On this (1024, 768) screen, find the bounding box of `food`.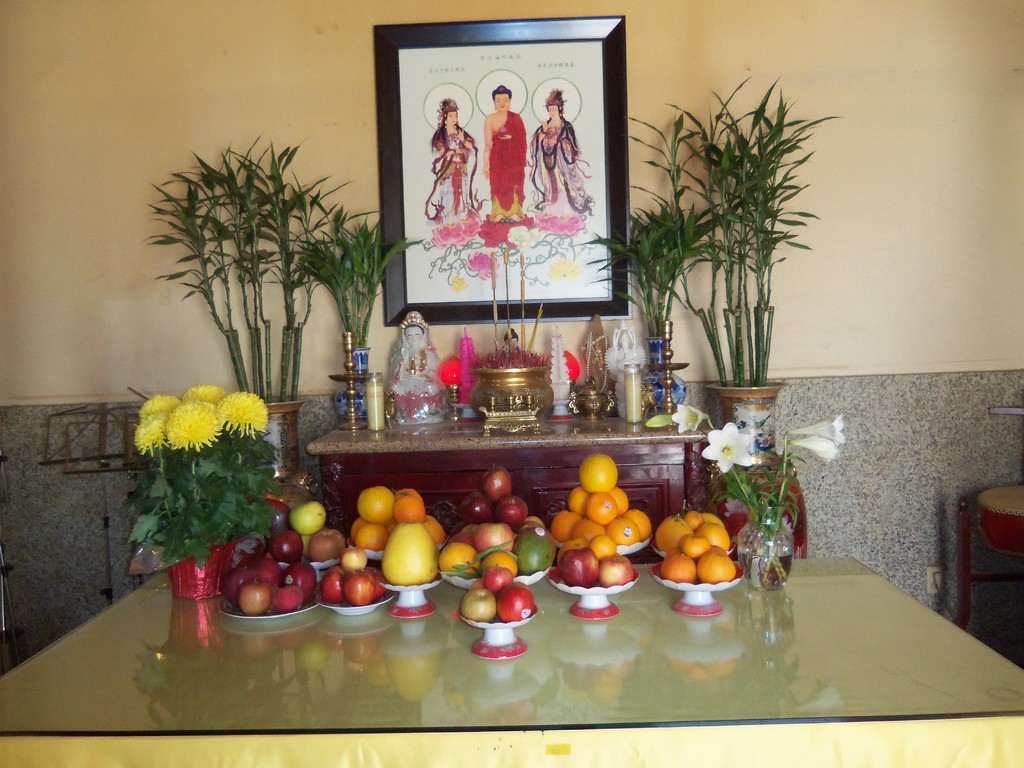
Bounding box: <box>659,550,697,584</box>.
